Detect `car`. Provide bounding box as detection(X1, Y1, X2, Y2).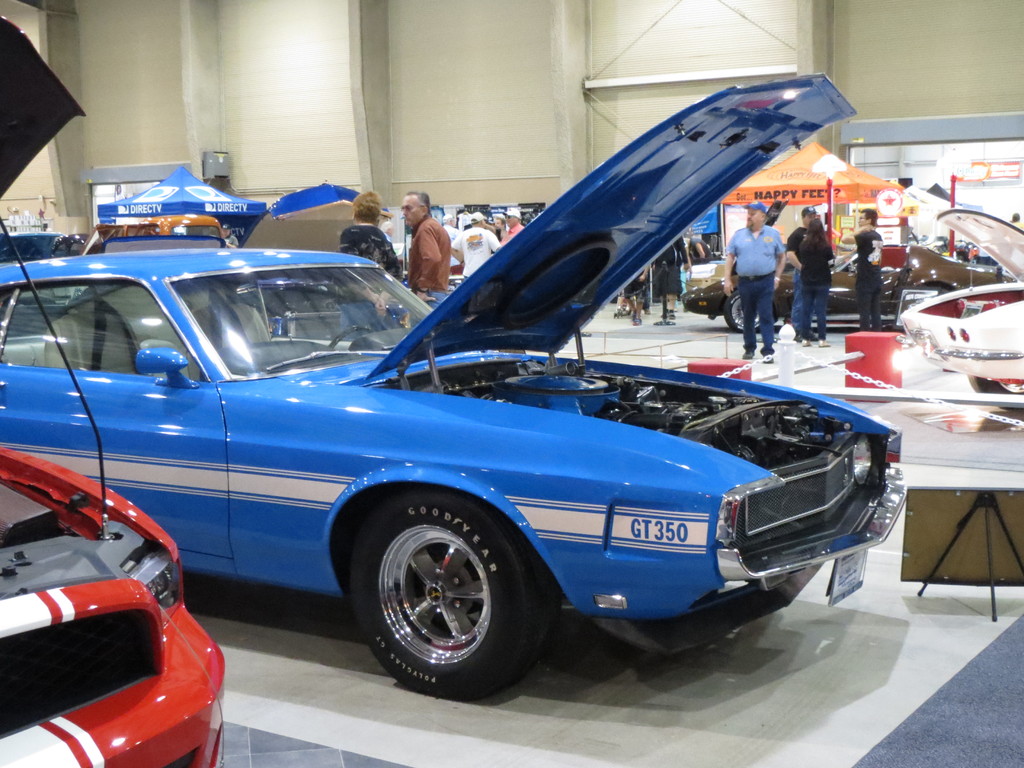
detection(8, 230, 84, 315).
